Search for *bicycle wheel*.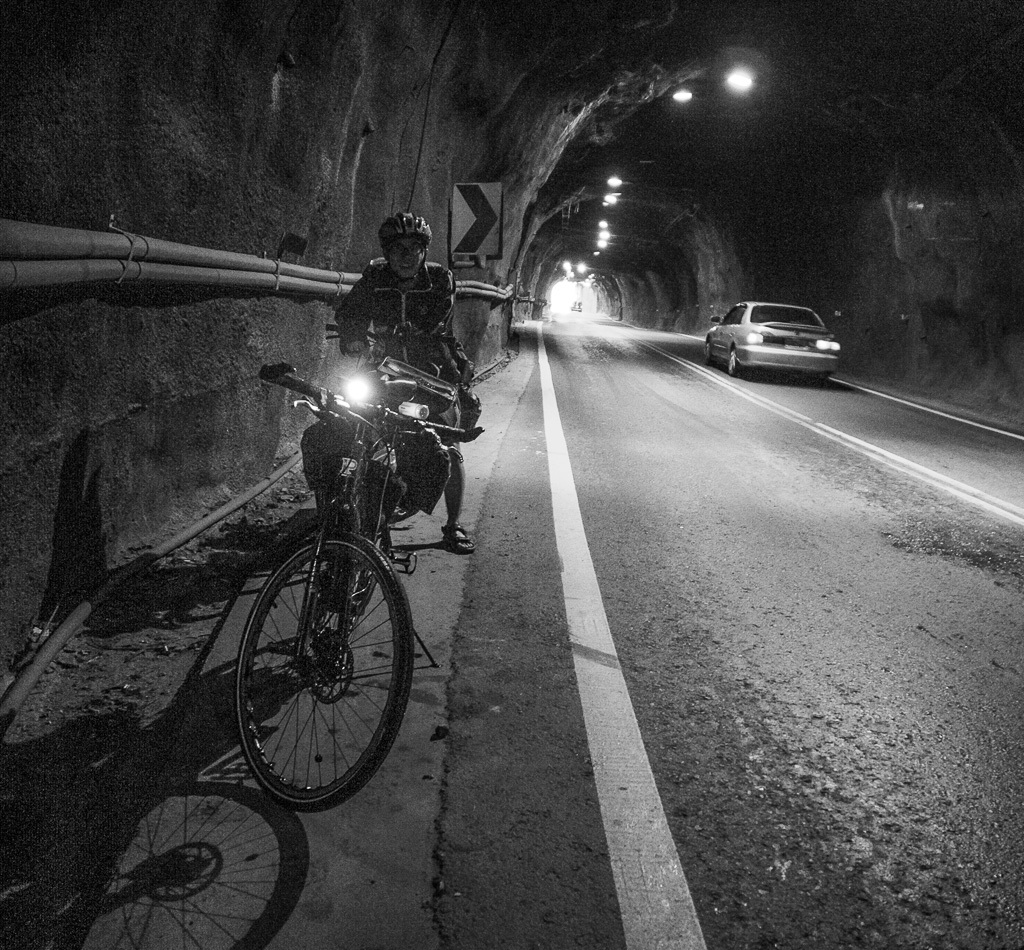
Found at 332,475,385,626.
